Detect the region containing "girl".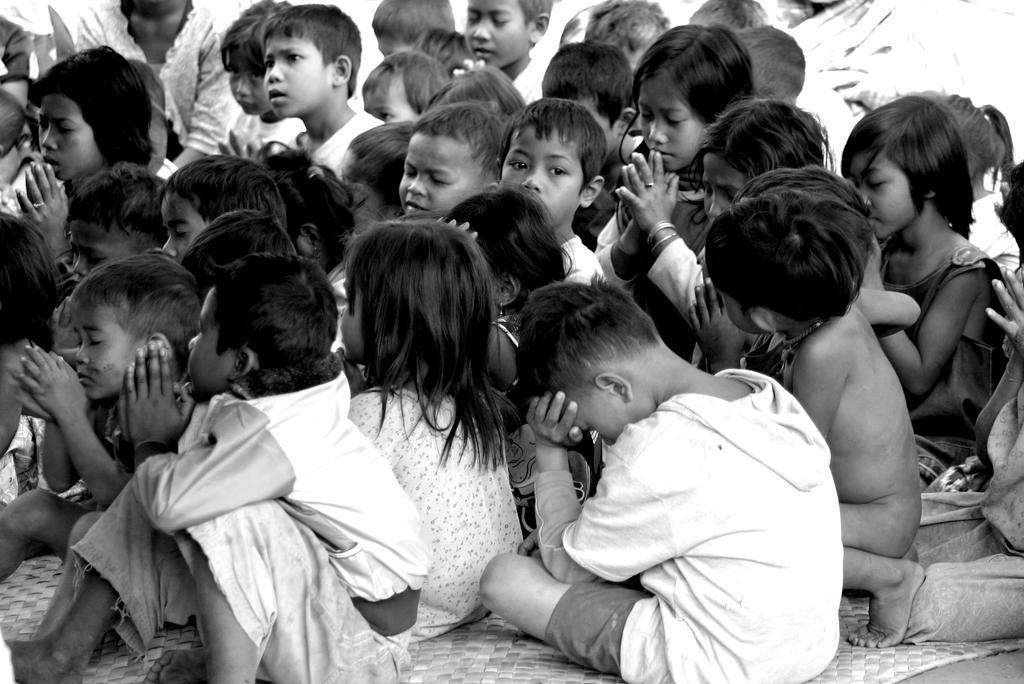
left=334, top=220, right=523, bottom=645.
